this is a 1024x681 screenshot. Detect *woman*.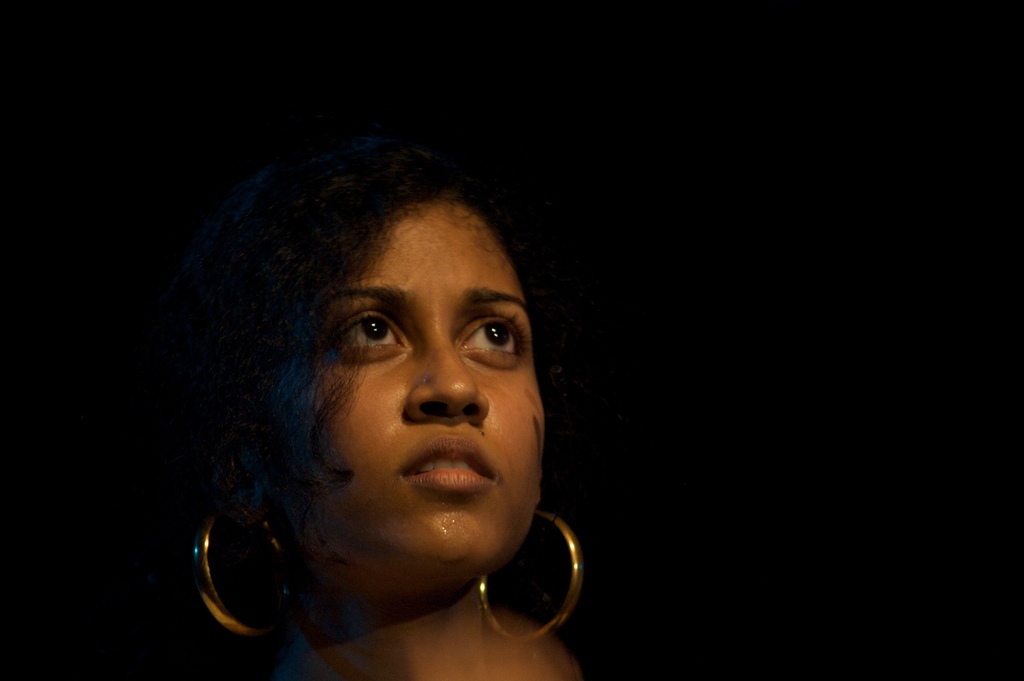
(193,144,591,680).
